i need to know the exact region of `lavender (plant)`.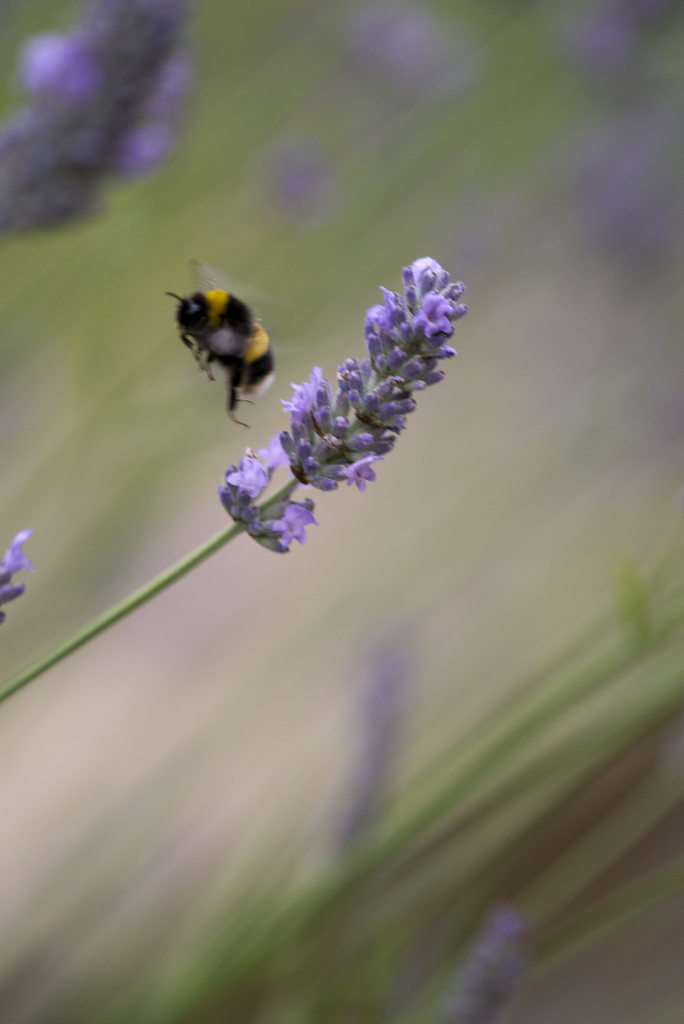
Region: region(209, 244, 494, 590).
